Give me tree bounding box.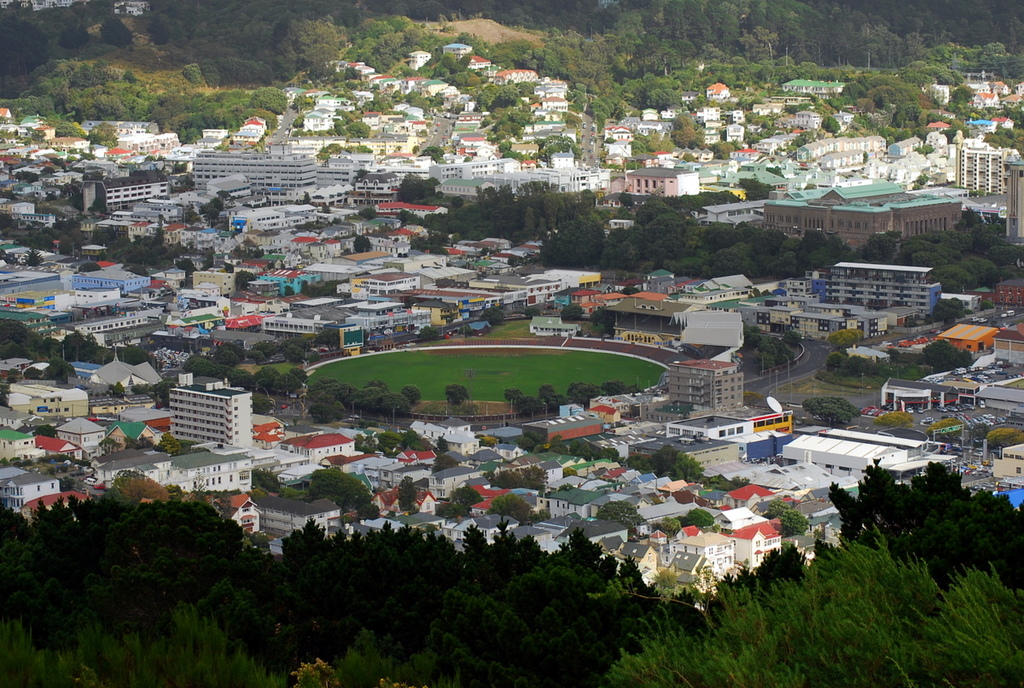
x1=354 y1=493 x2=370 y2=503.
